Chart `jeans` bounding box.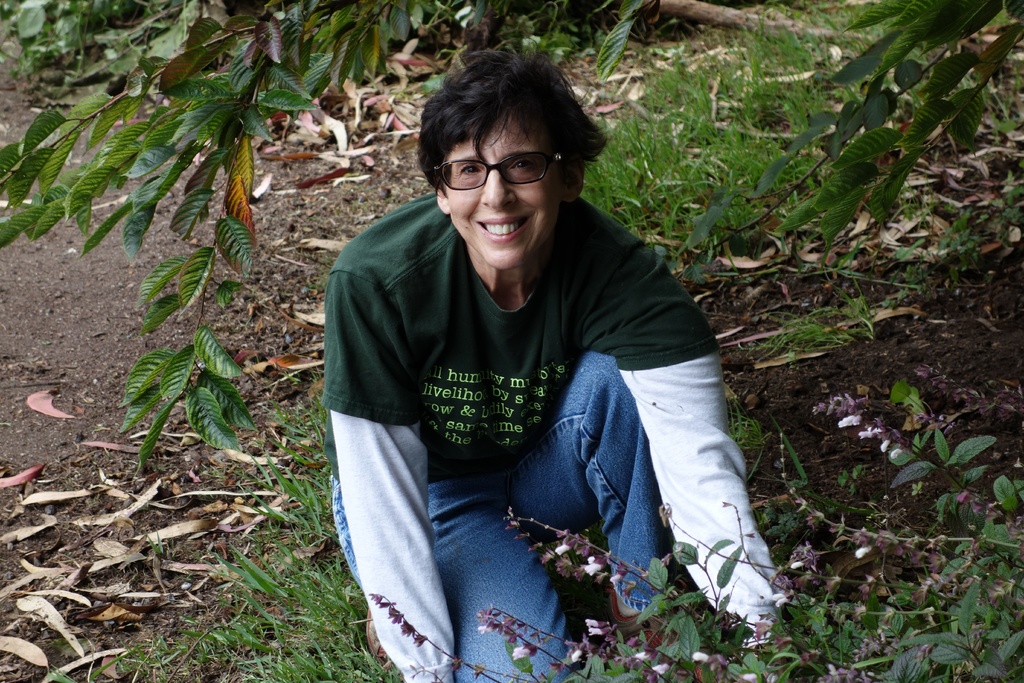
Charted: [328, 344, 673, 682].
